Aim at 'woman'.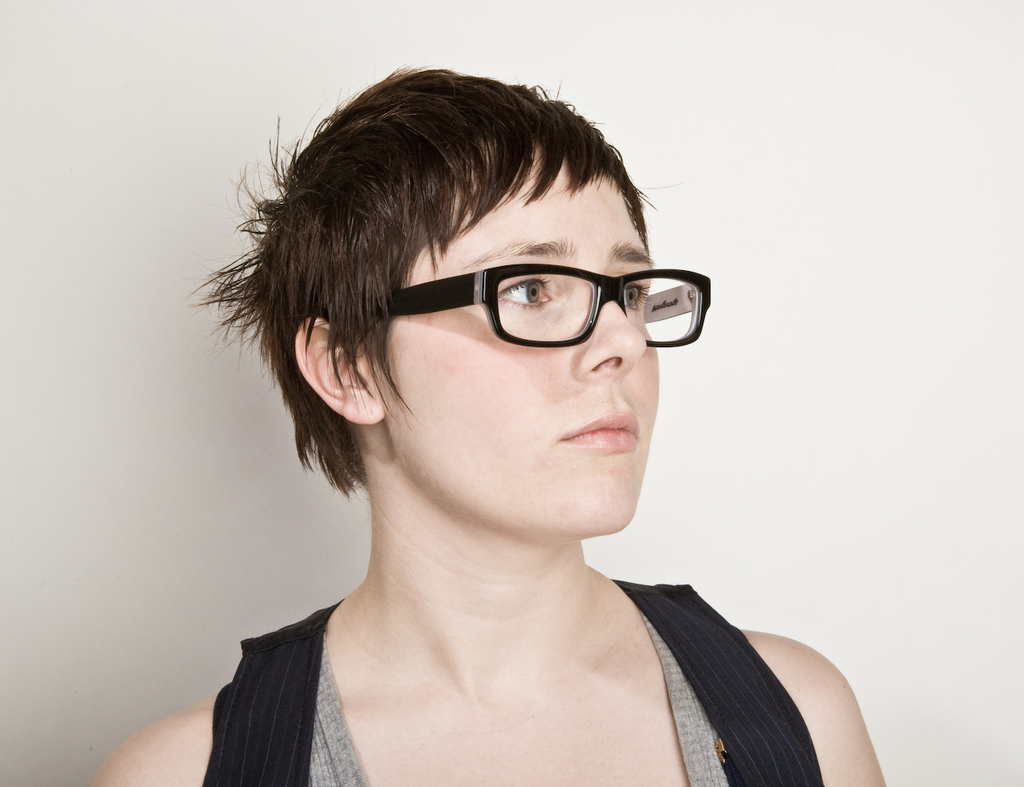
Aimed at bbox(168, 6, 855, 786).
